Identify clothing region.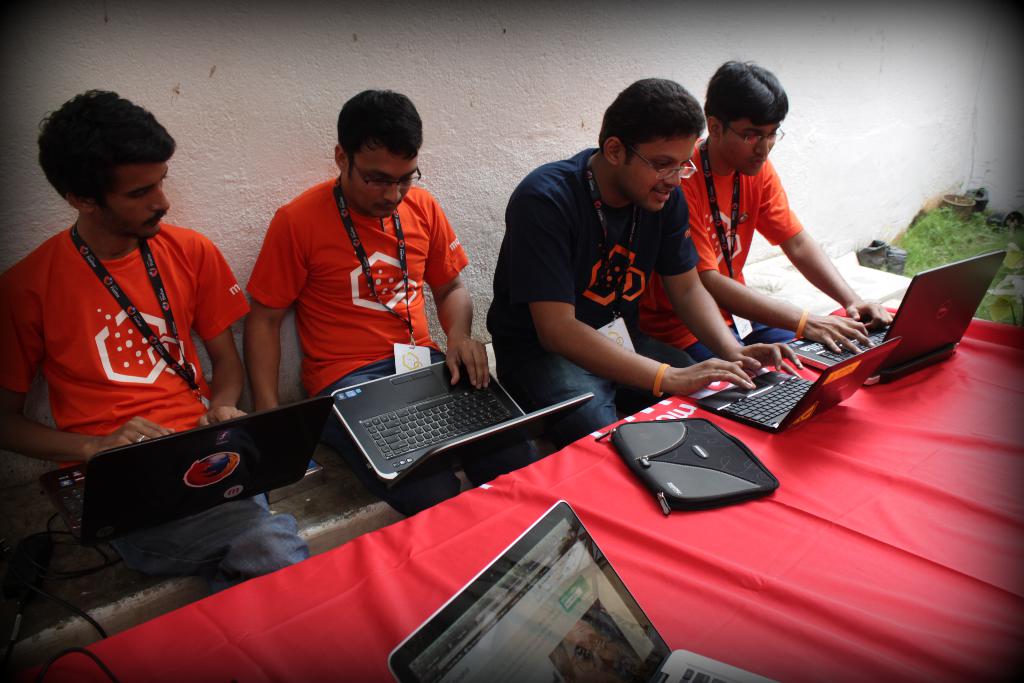
Region: bbox=[629, 143, 809, 355].
